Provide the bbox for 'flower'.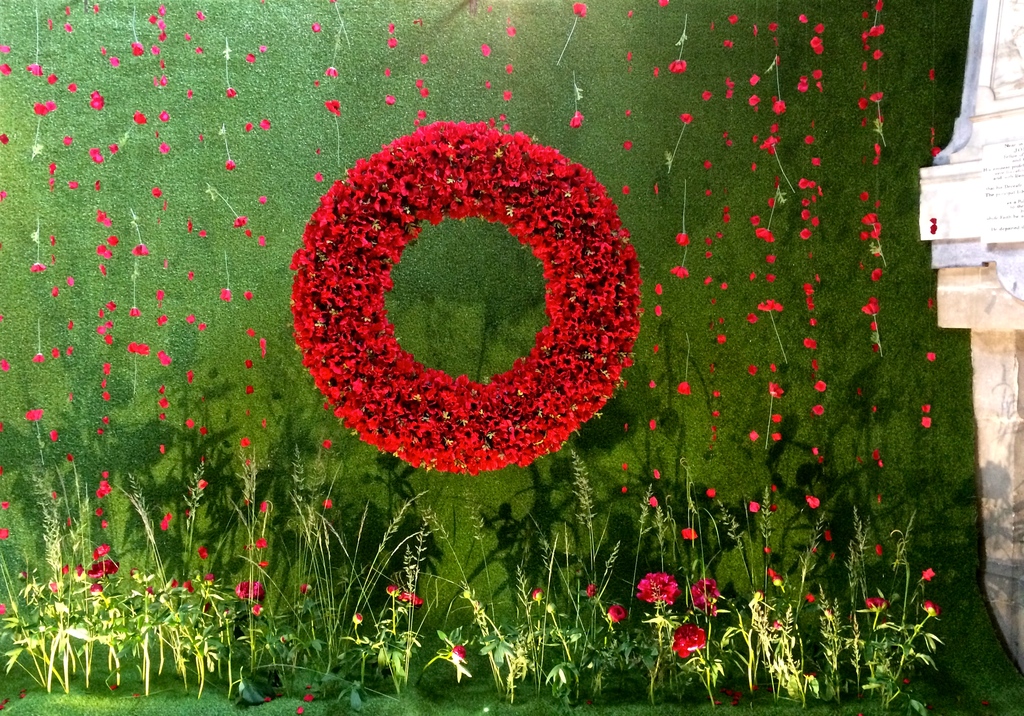
box(692, 581, 724, 610).
